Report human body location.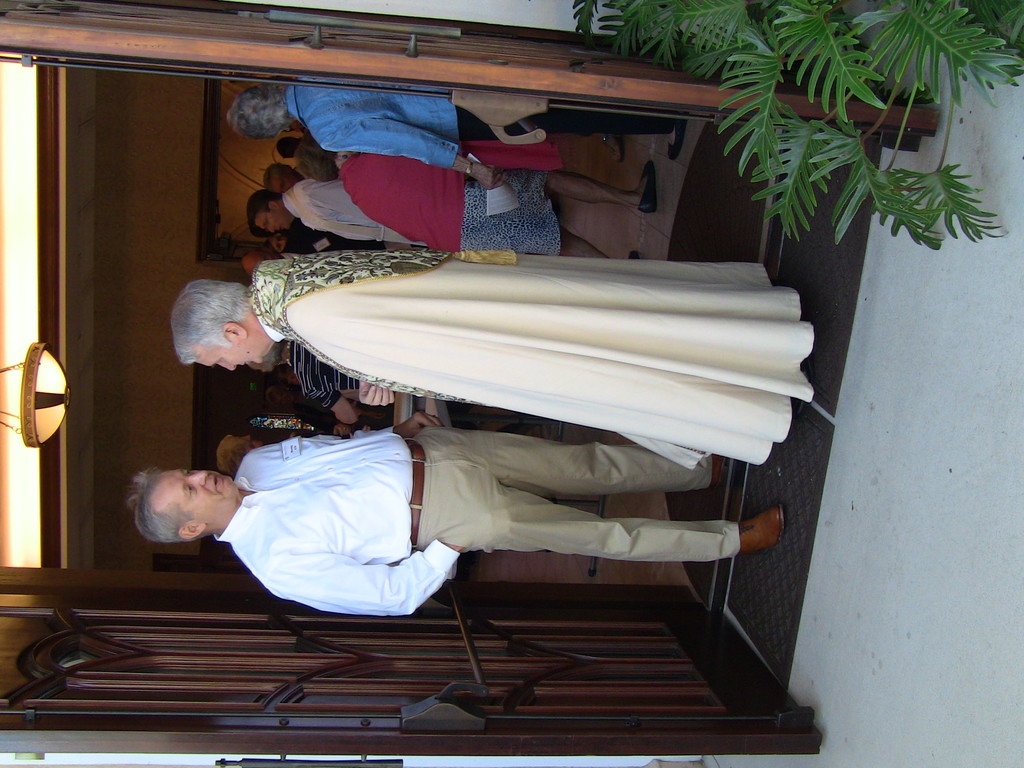
Report: [left=163, top=244, right=817, bottom=476].
